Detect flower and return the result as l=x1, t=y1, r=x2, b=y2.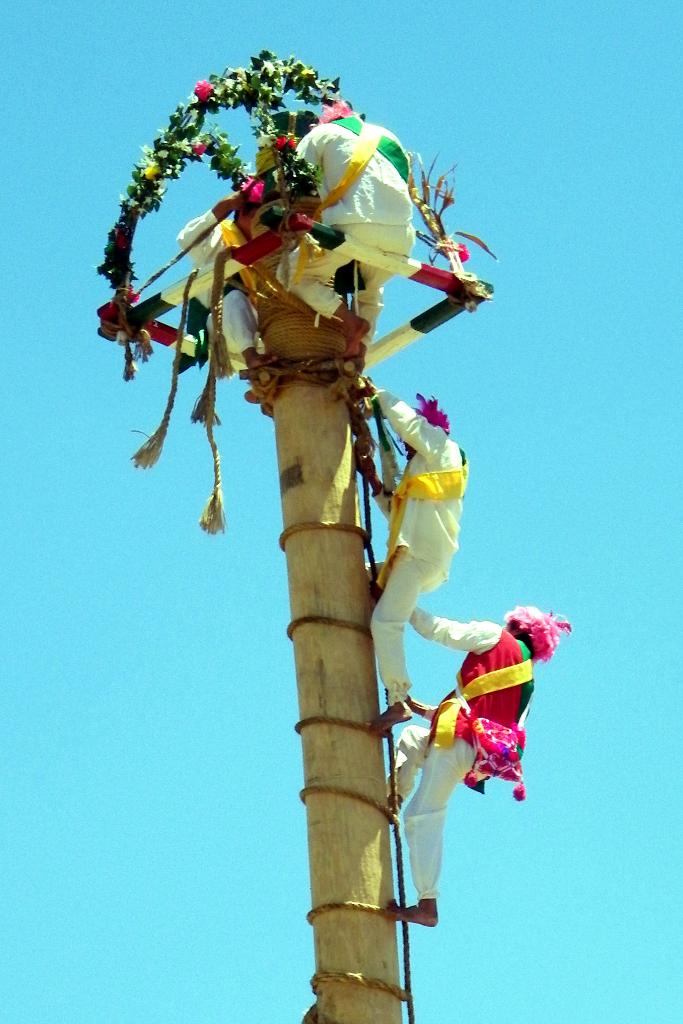
l=240, t=175, r=258, b=204.
